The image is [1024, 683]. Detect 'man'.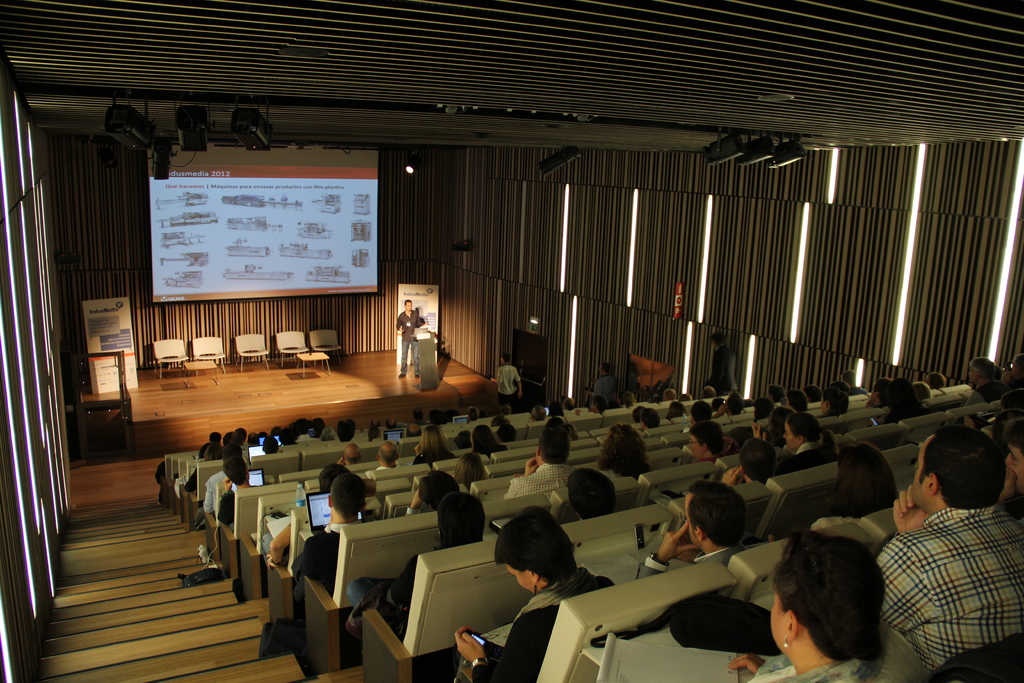
Detection: rect(502, 423, 577, 498).
